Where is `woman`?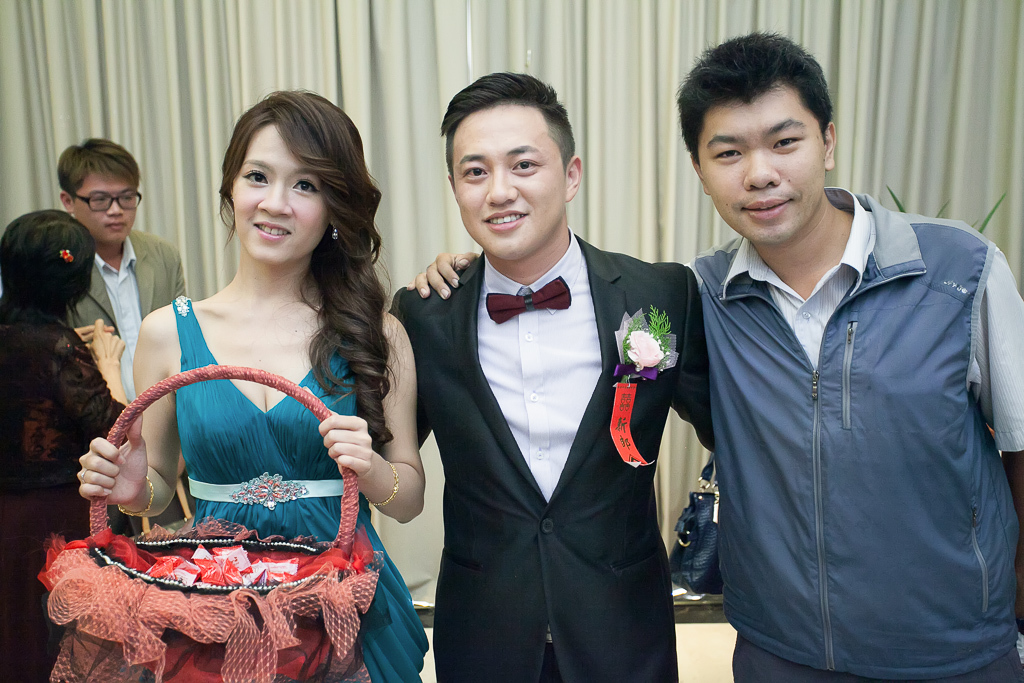
bbox(1, 204, 133, 680).
